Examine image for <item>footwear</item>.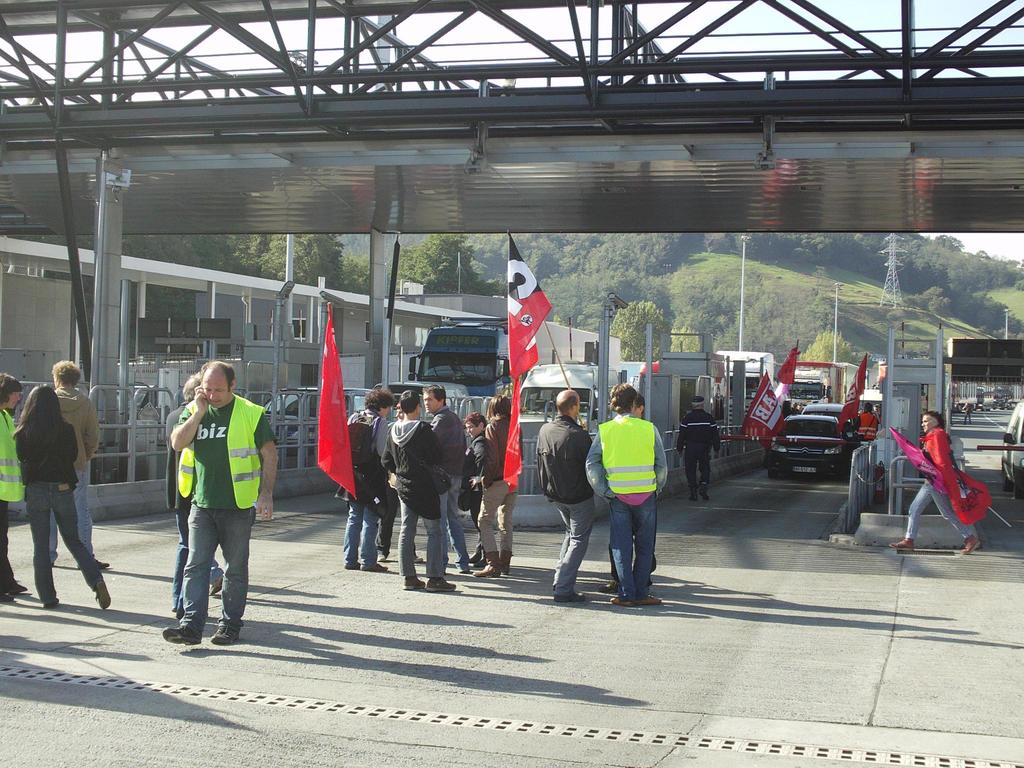
Examination result: region(888, 537, 916, 549).
